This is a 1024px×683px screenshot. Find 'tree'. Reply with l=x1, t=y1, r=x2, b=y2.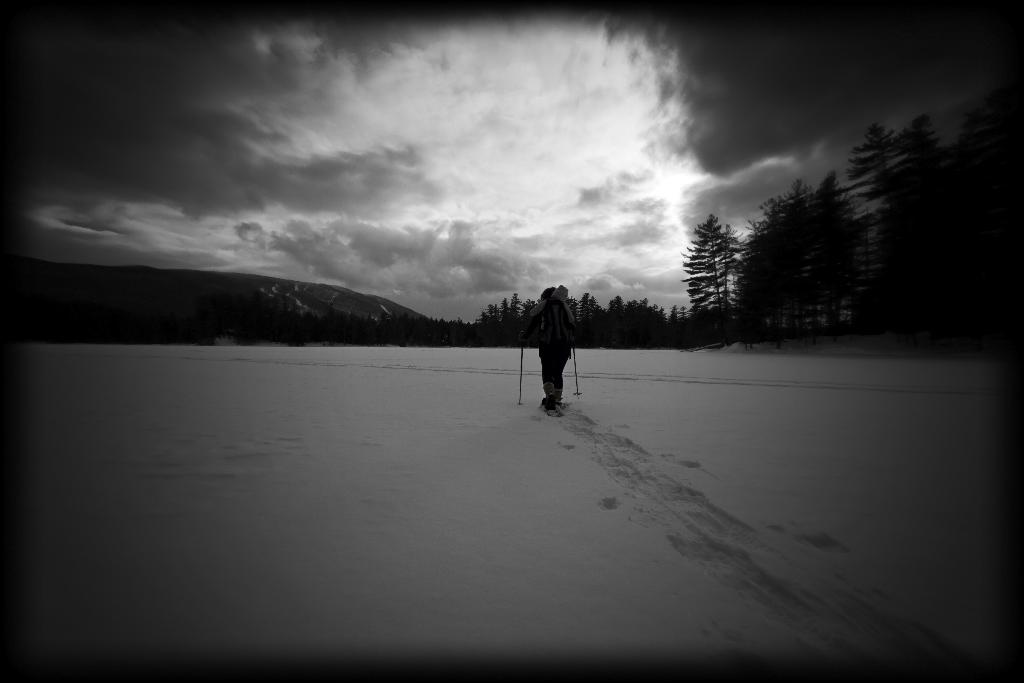
l=475, t=292, r=539, b=341.
